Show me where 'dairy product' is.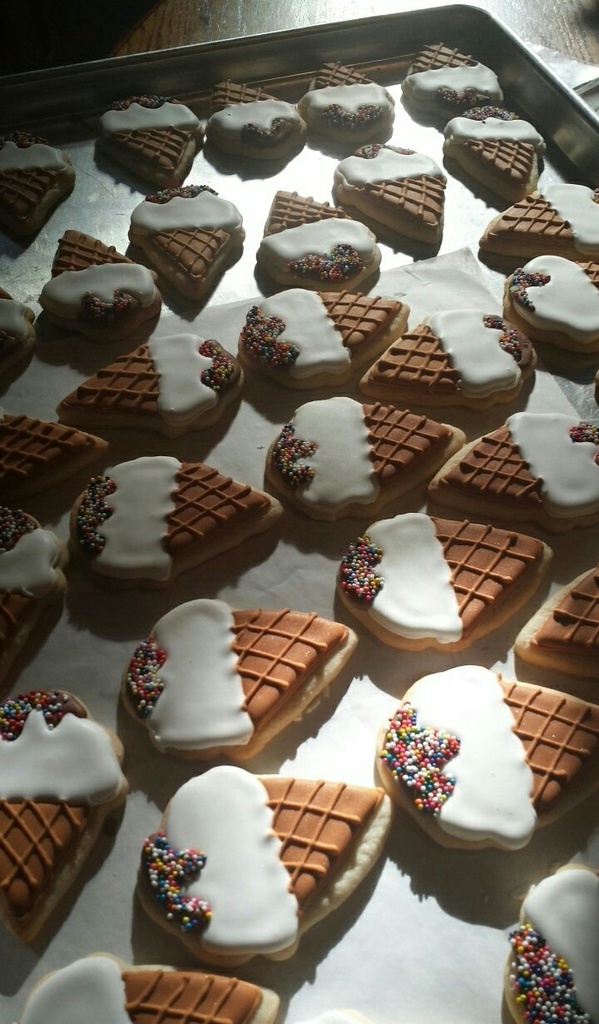
'dairy product' is at crop(395, 27, 518, 119).
